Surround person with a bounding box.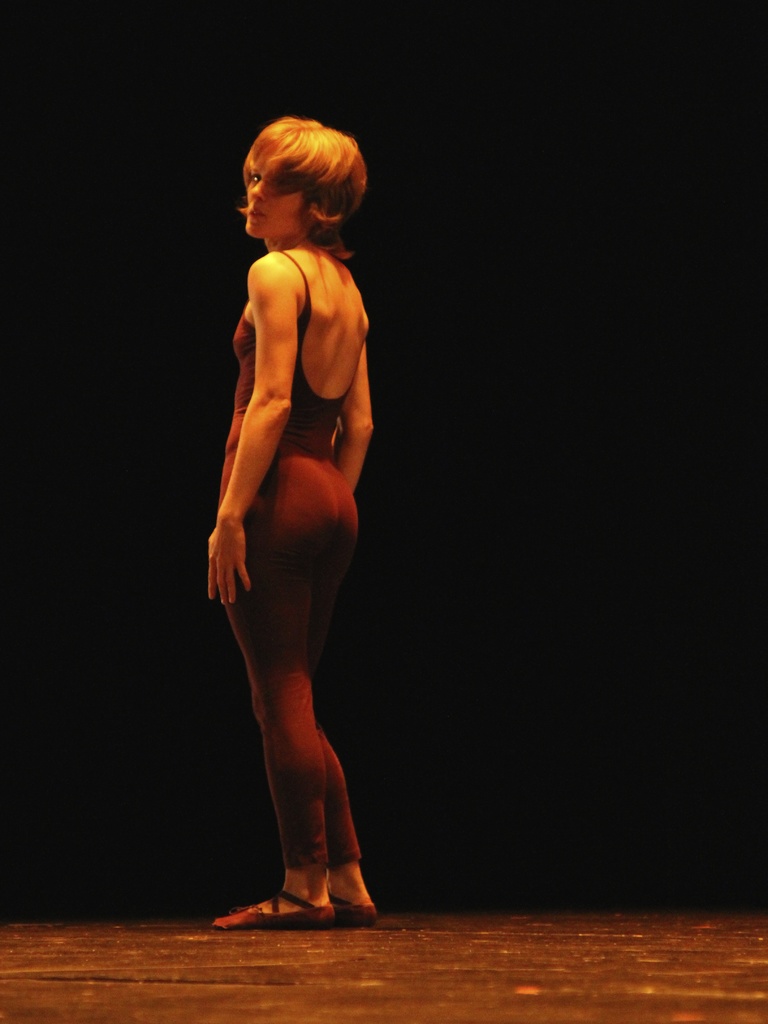
rect(210, 111, 381, 930).
